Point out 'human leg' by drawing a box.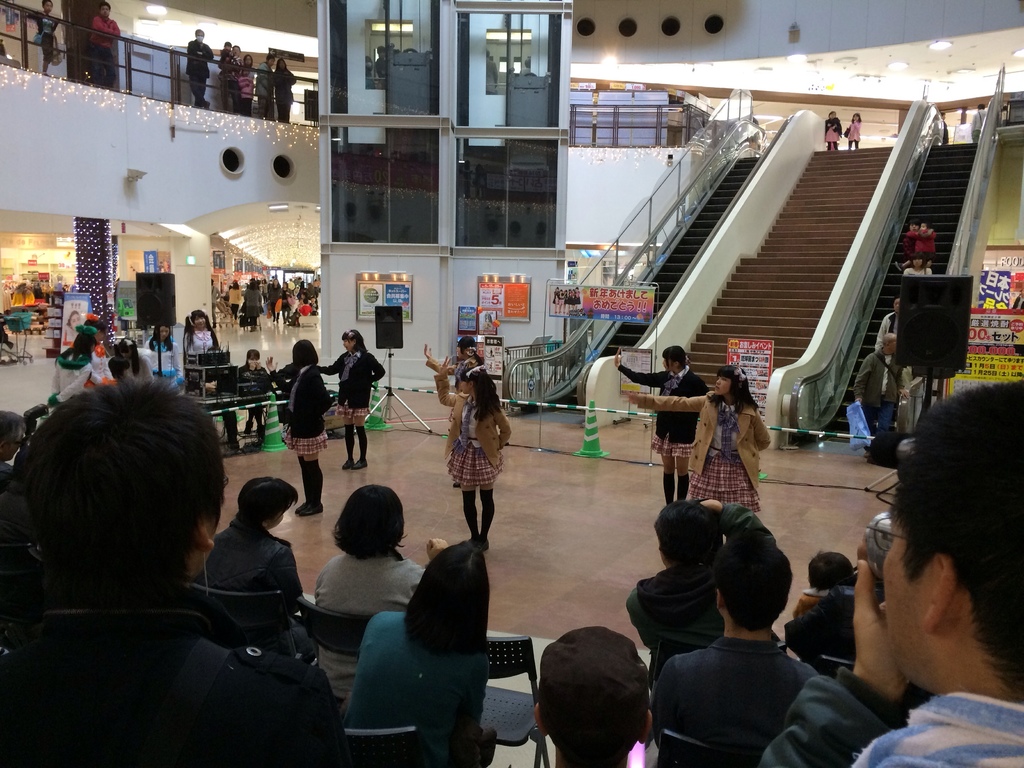
x1=664, y1=454, x2=680, y2=512.
